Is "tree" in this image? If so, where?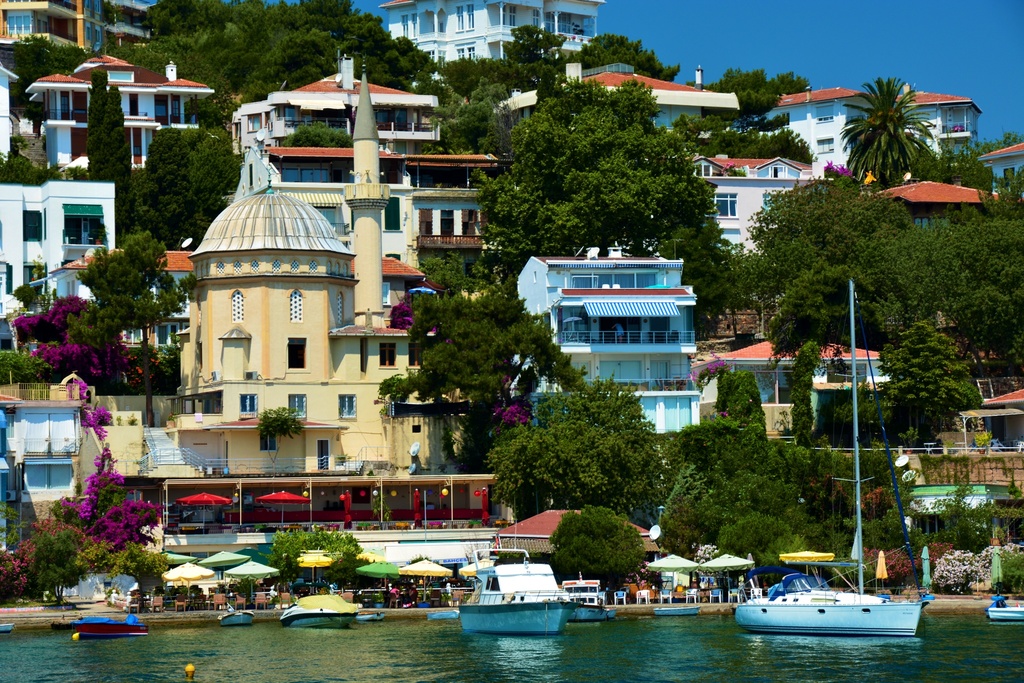
Yes, at (675, 113, 723, 134).
